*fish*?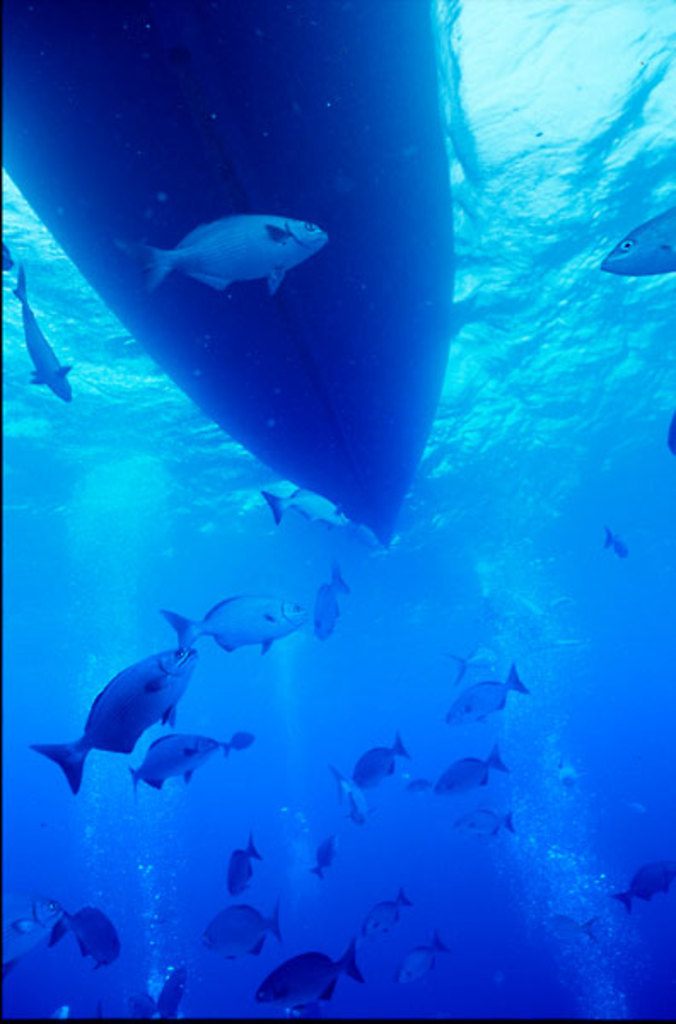
box(29, 649, 208, 799)
